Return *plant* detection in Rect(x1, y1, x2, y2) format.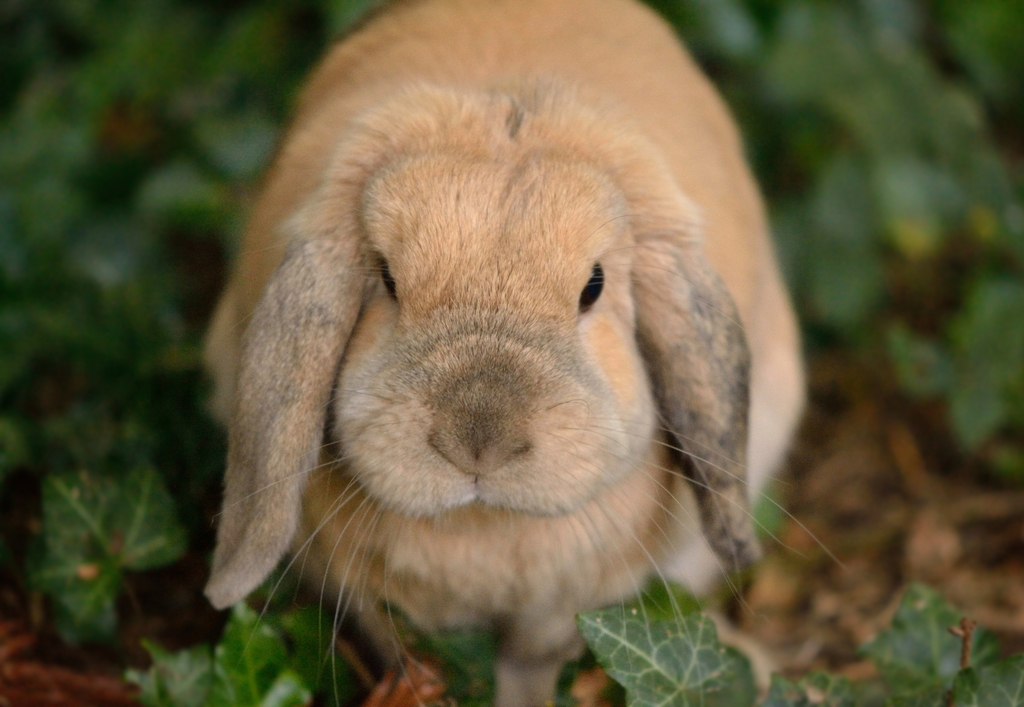
Rect(33, 459, 189, 644).
